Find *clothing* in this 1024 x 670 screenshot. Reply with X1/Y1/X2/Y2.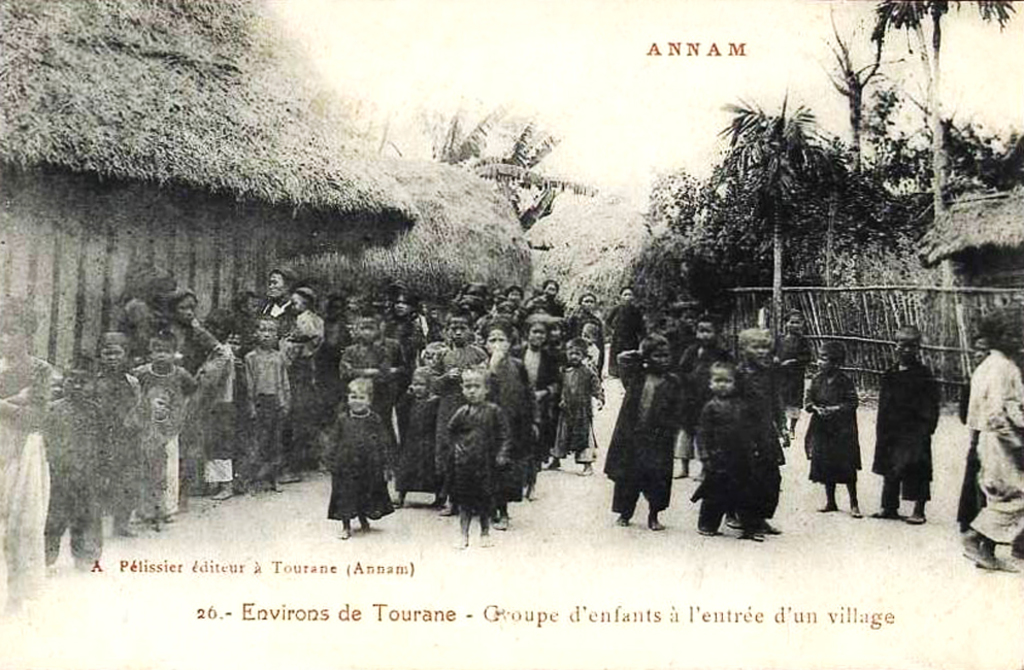
322/302/349/403.
